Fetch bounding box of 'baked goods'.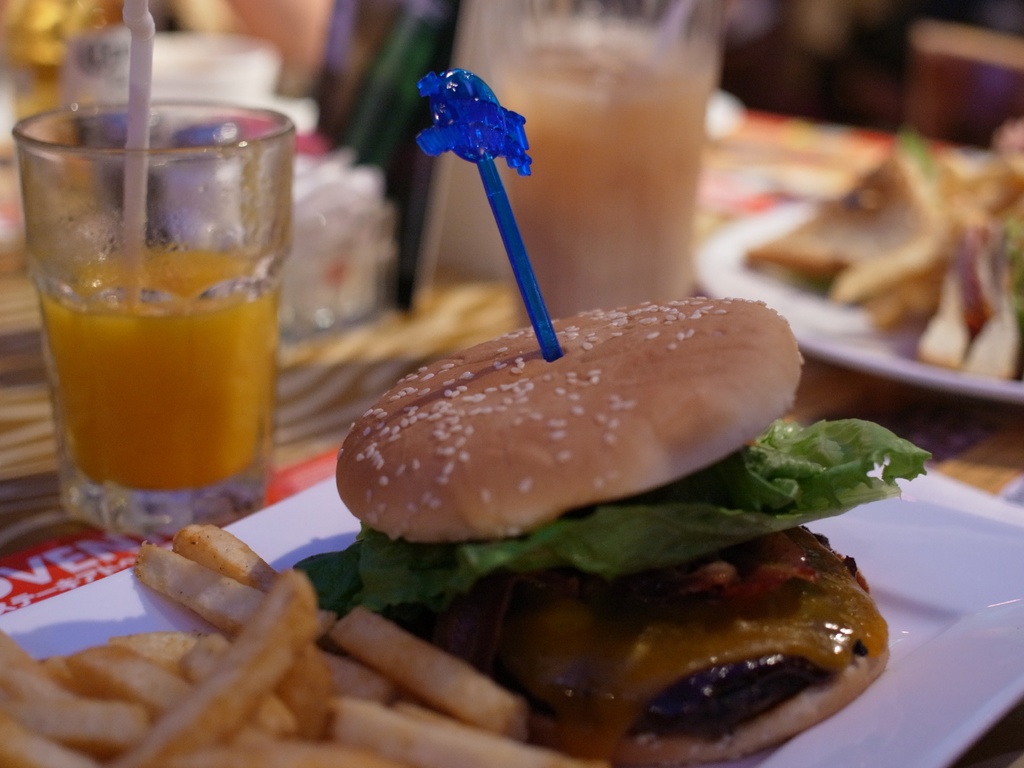
Bbox: 328, 257, 804, 602.
